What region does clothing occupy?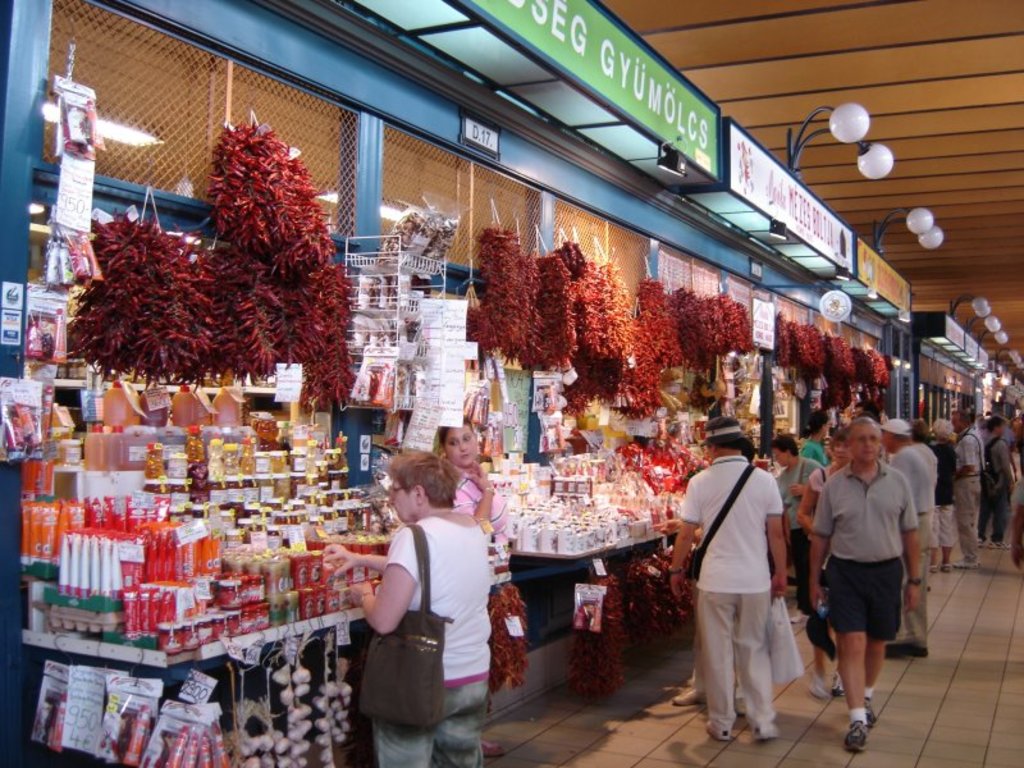
782,454,820,612.
